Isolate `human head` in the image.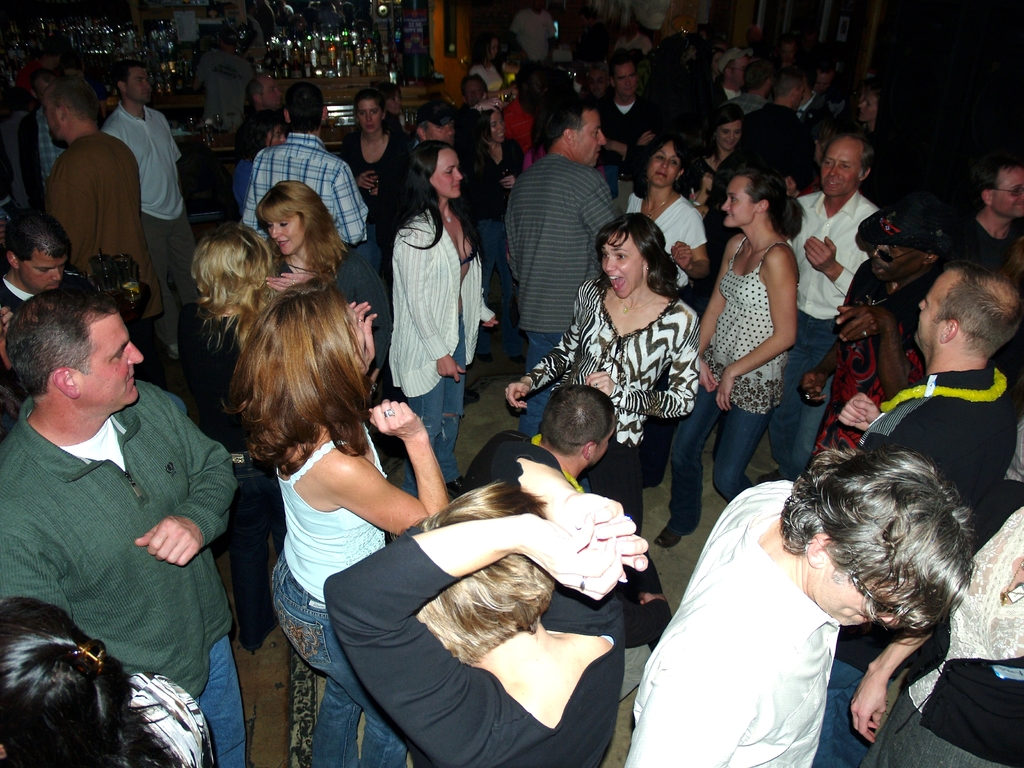
Isolated region: <box>598,216,655,302</box>.
